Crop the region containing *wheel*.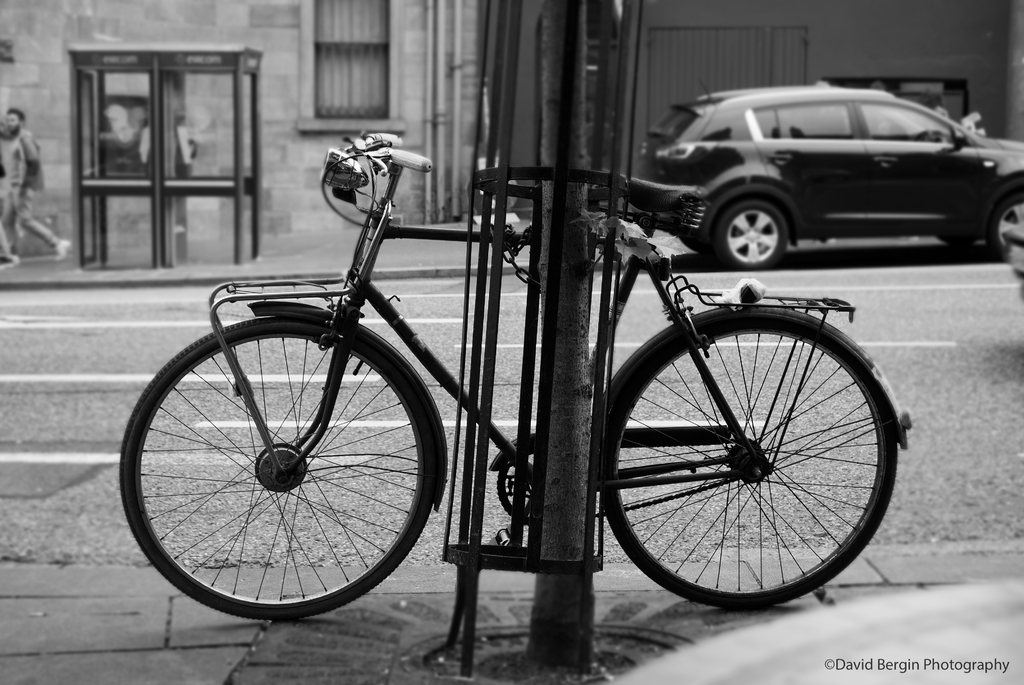
Crop region: x1=717, y1=202, x2=789, y2=269.
